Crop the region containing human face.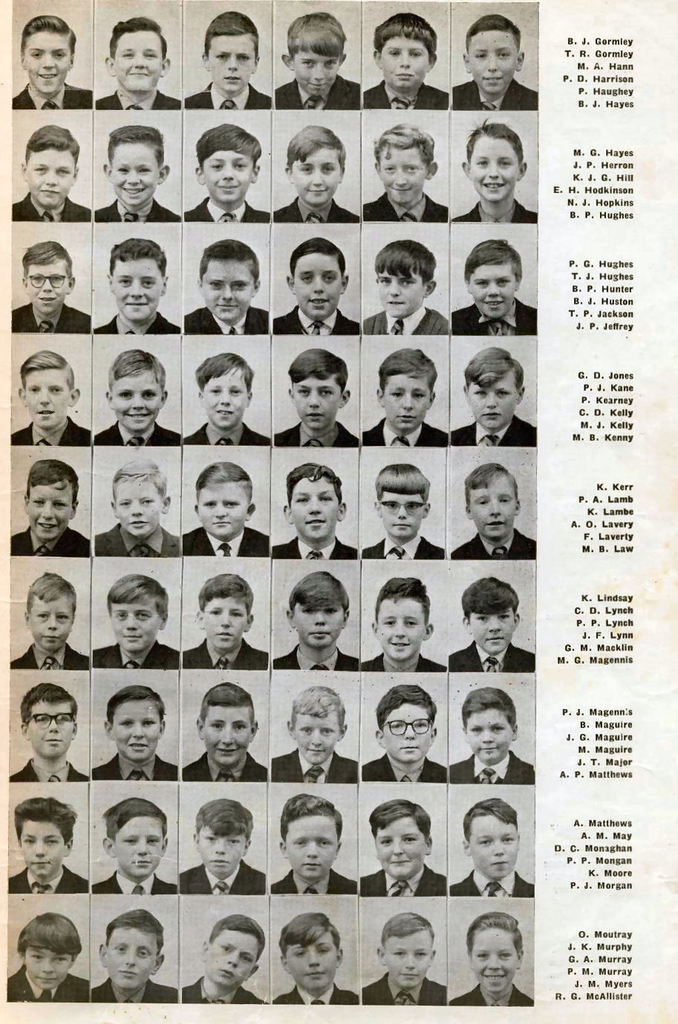
Crop region: <region>108, 601, 160, 652</region>.
